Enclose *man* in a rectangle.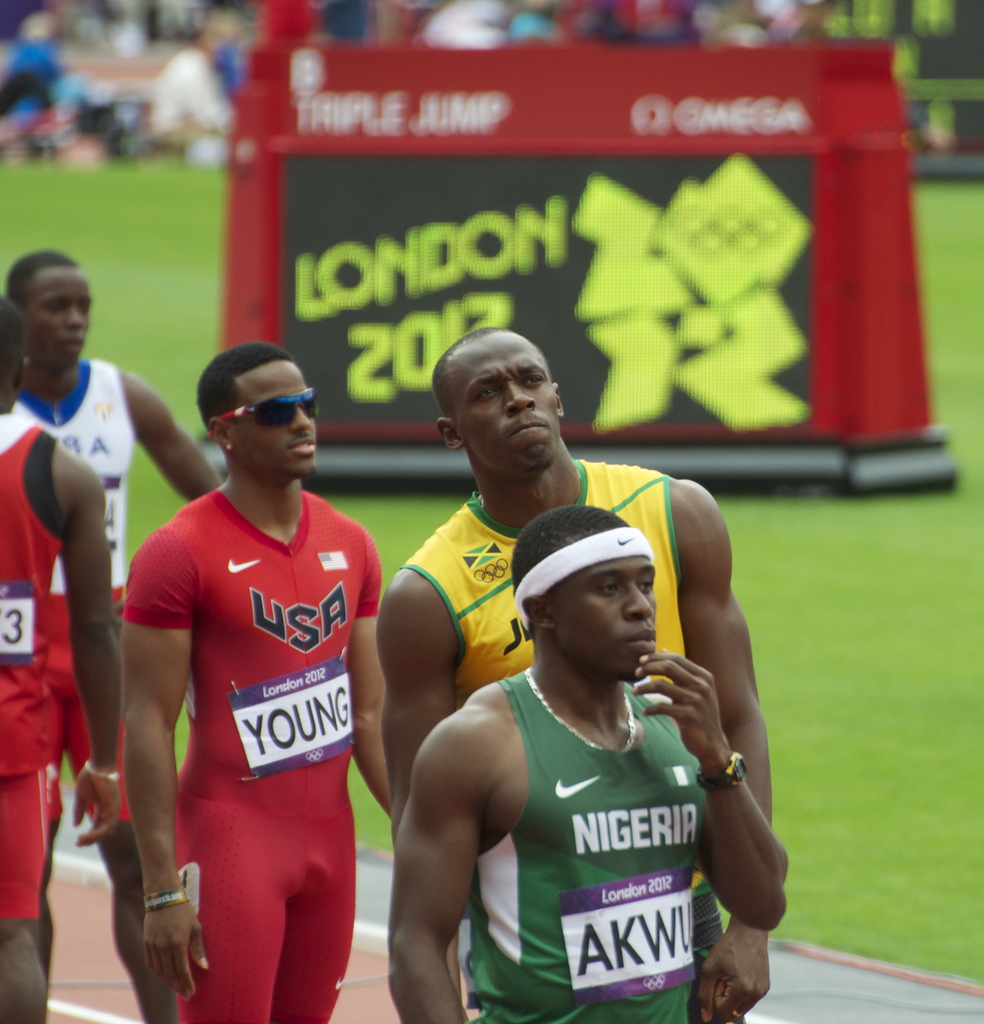
BBox(115, 346, 386, 1023).
